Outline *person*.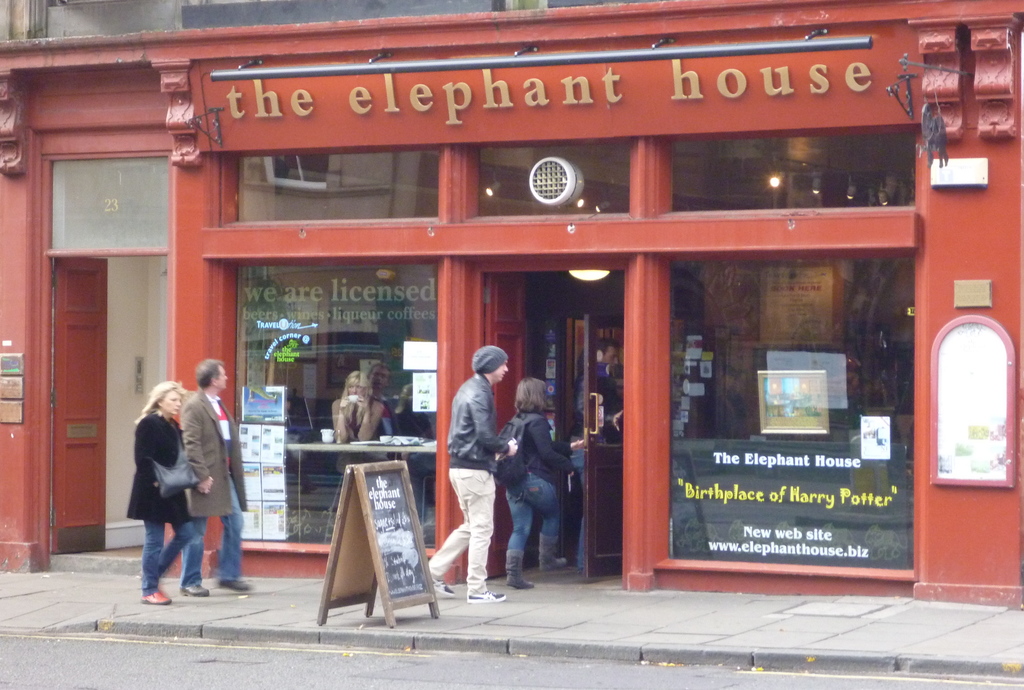
Outline: bbox=[496, 374, 583, 589].
